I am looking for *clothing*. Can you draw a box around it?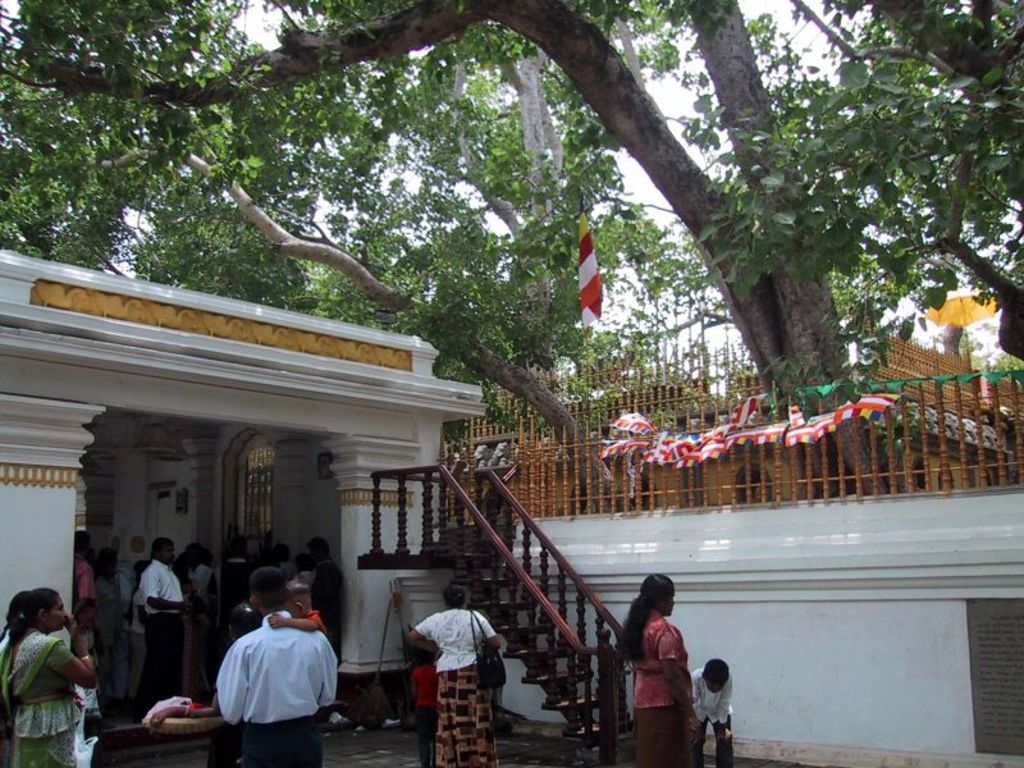
Sure, the bounding box is {"left": 68, "top": 548, "right": 93, "bottom": 648}.
